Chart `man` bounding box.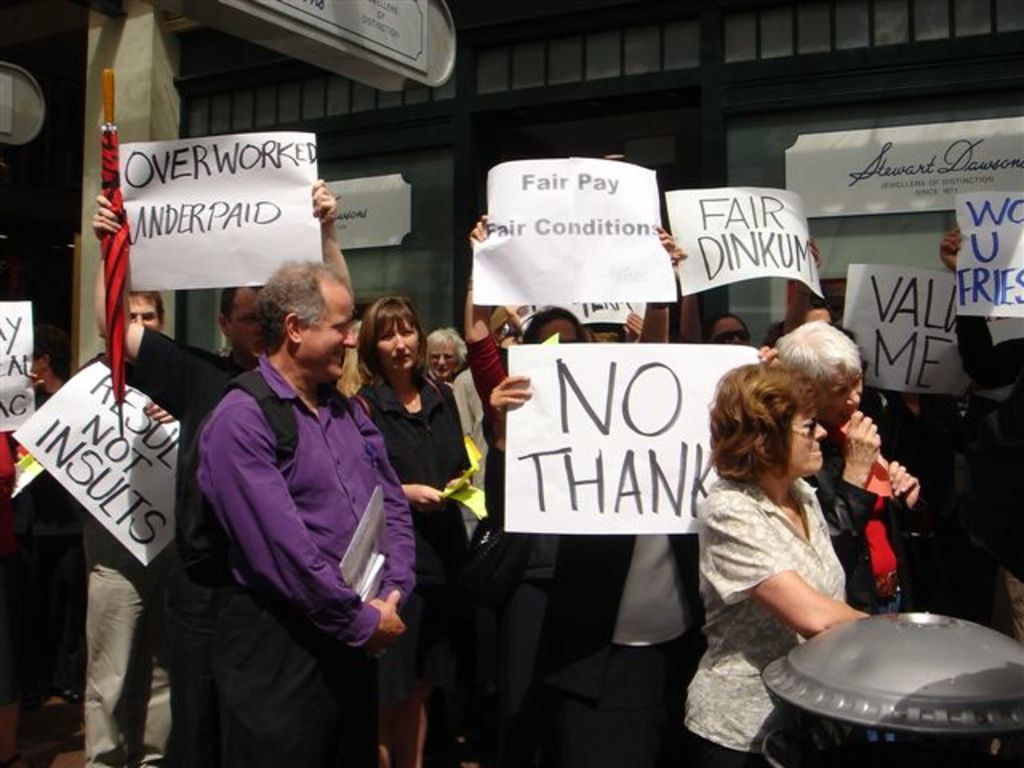
Charted: 803:306:832:326.
